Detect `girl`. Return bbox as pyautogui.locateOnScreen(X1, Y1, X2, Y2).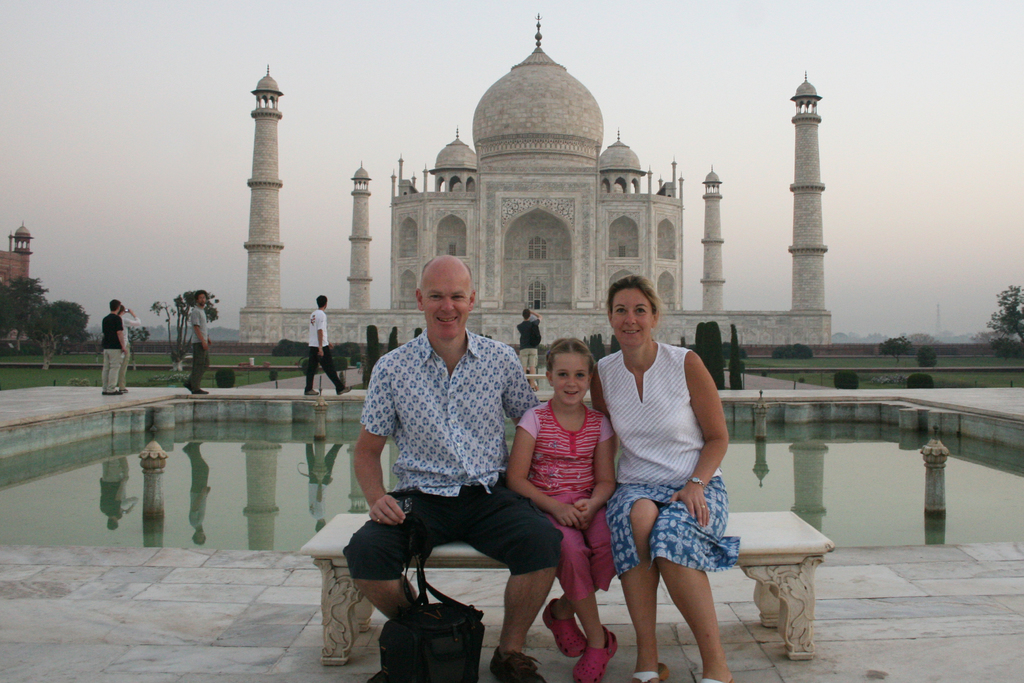
pyautogui.locateOnScreen(501, 336, 613, 682).
